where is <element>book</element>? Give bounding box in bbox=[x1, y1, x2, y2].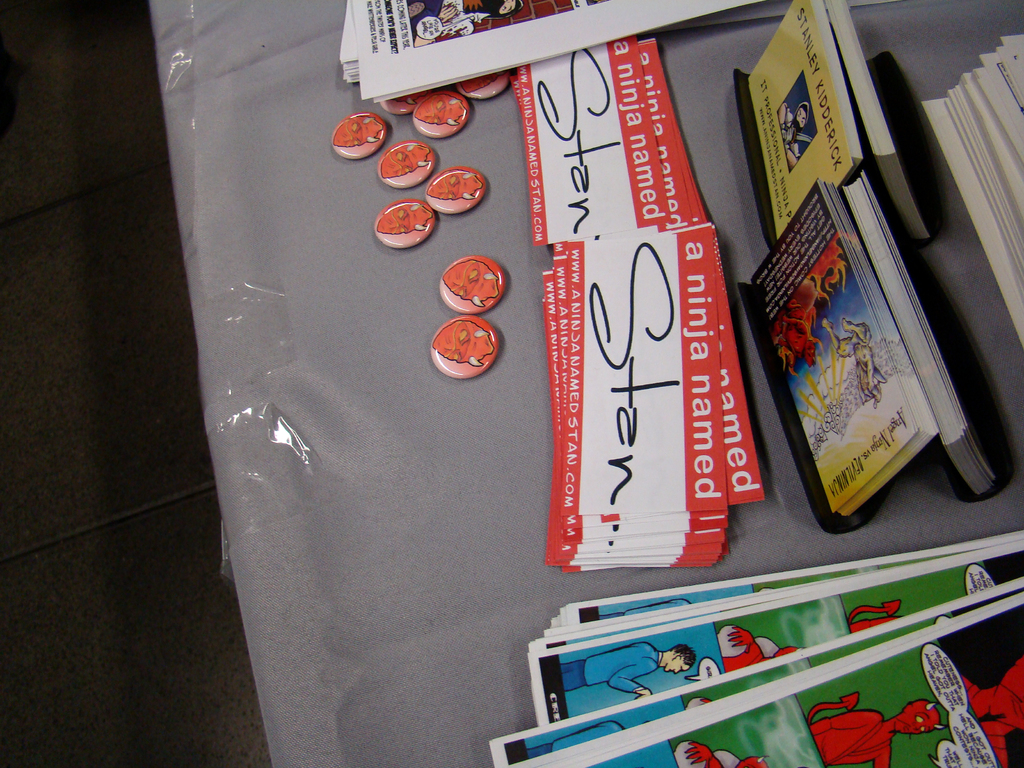
bbox=[824, 2, 941, 244].
